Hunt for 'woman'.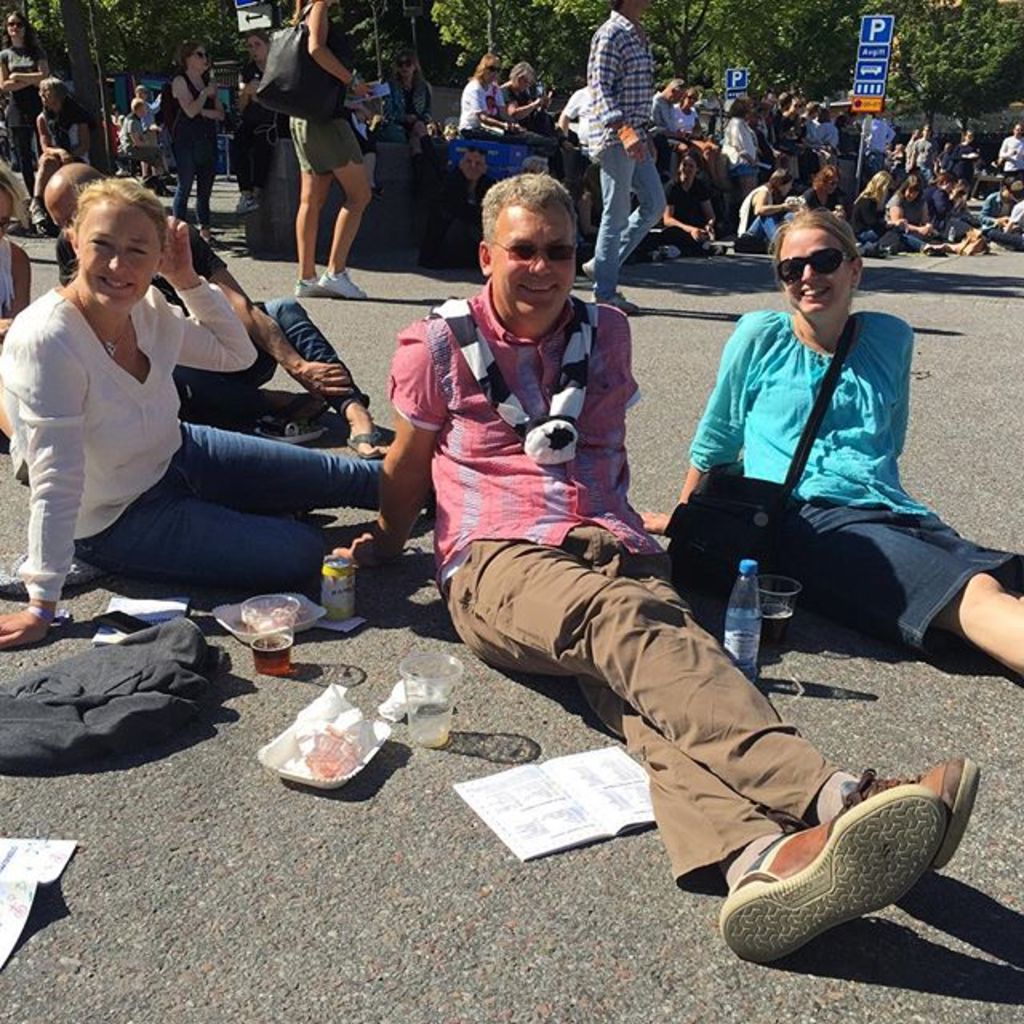
Hunted down at bbox=(0, 11, 48, 222).
